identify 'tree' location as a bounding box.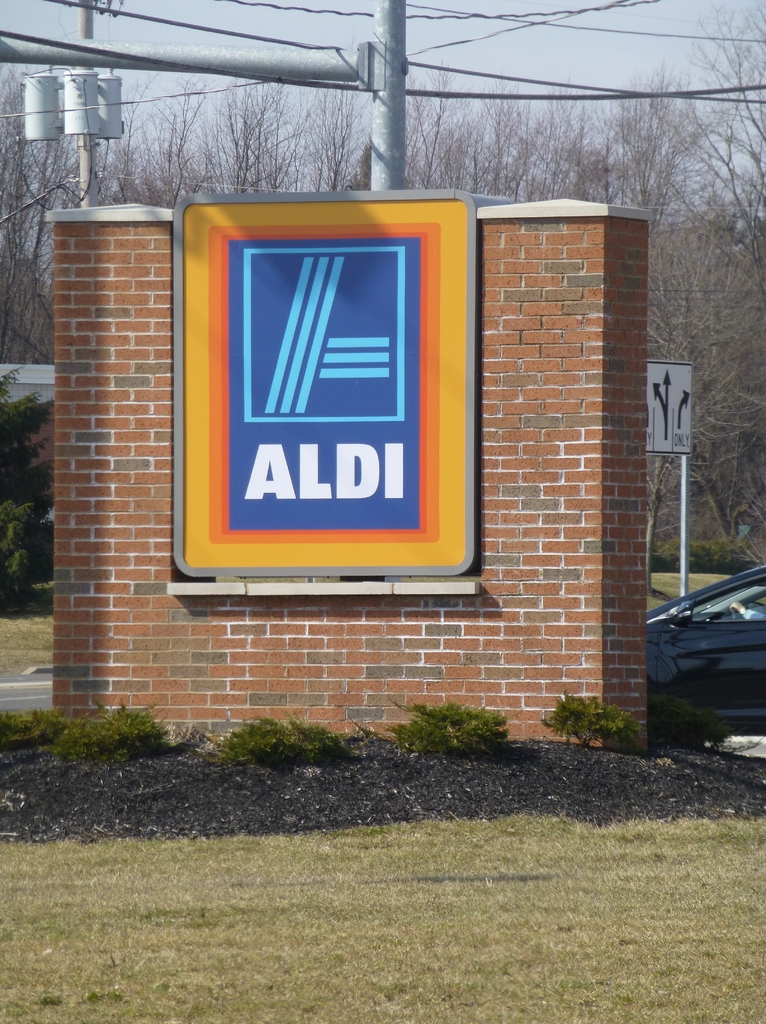
bbox(481, 71, 619, 199).
